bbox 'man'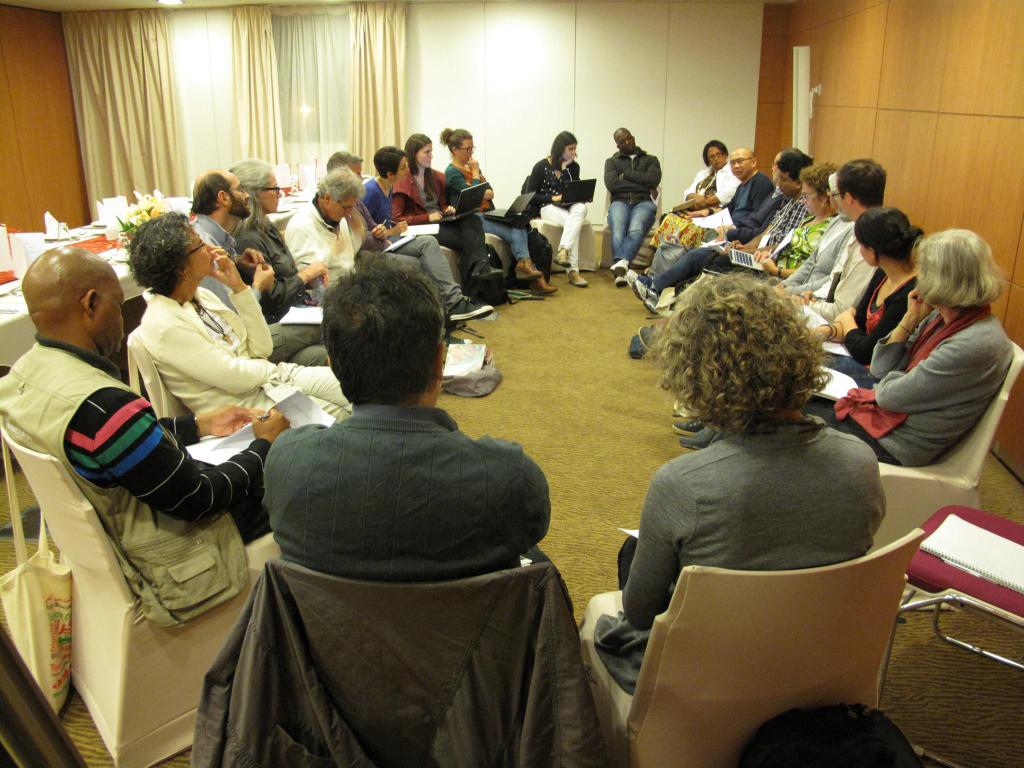
bbox=(284, 164, 364, 279)
